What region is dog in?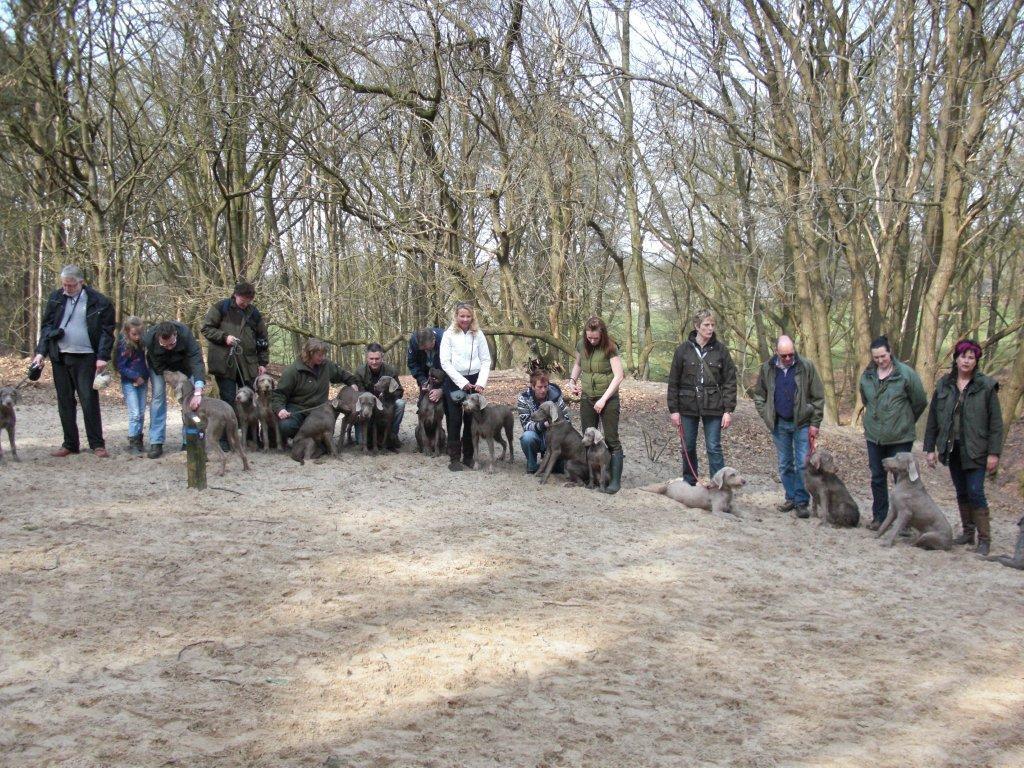
box=[333, 385, 384, 450].
